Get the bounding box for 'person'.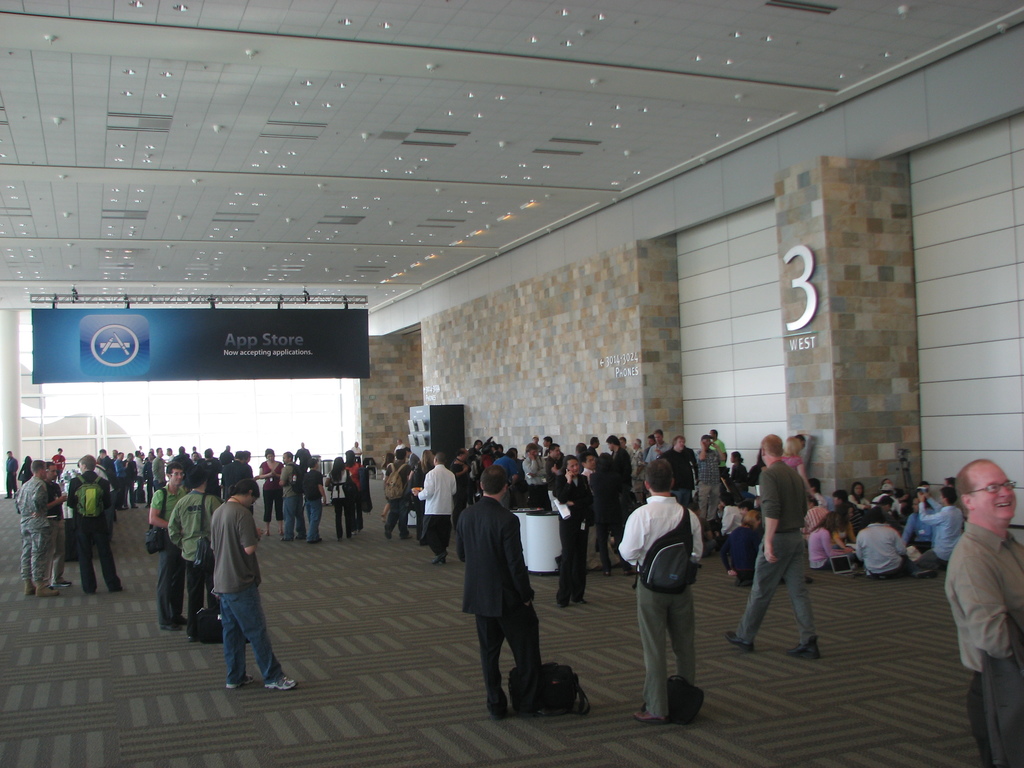
252 441 285 539.
